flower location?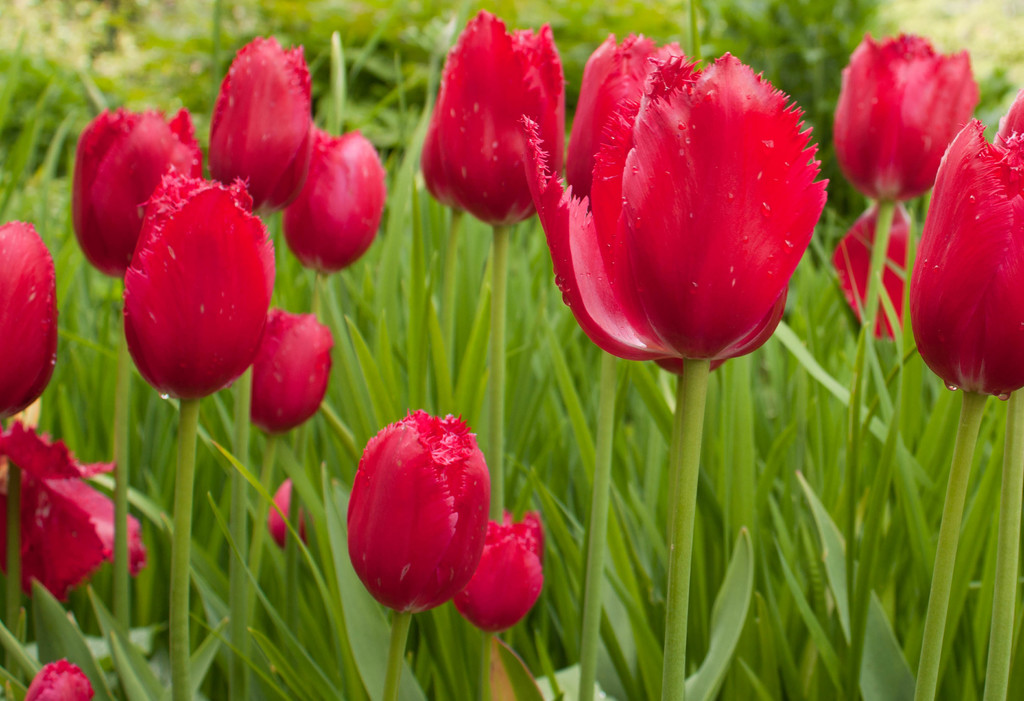
BBox(125, 179, 276, 401)
